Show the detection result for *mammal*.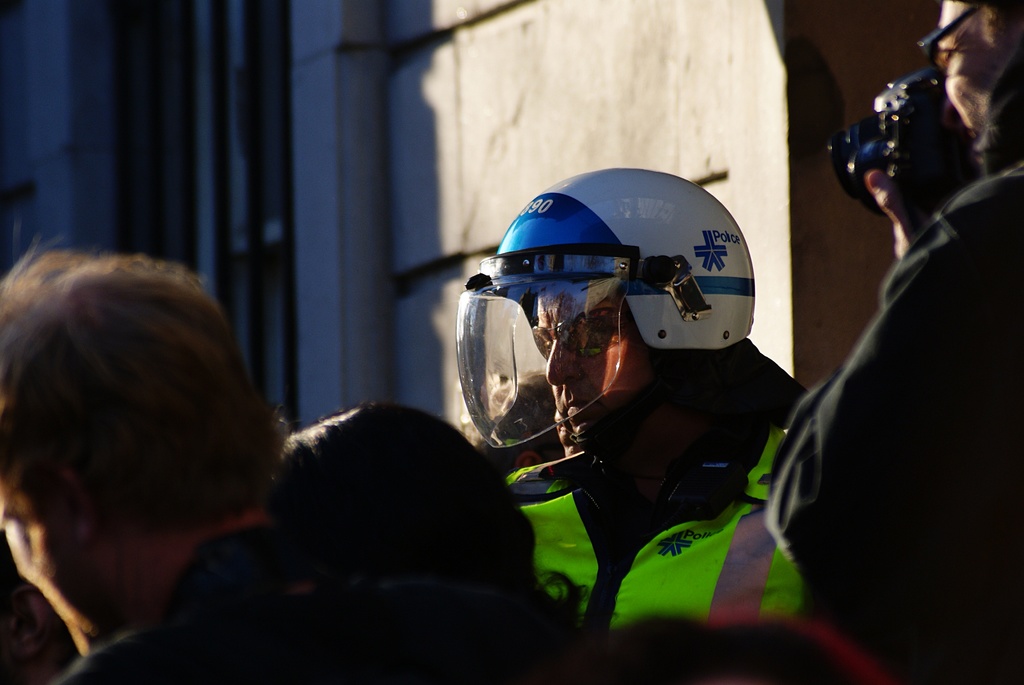
0, 251, 587, 684.
